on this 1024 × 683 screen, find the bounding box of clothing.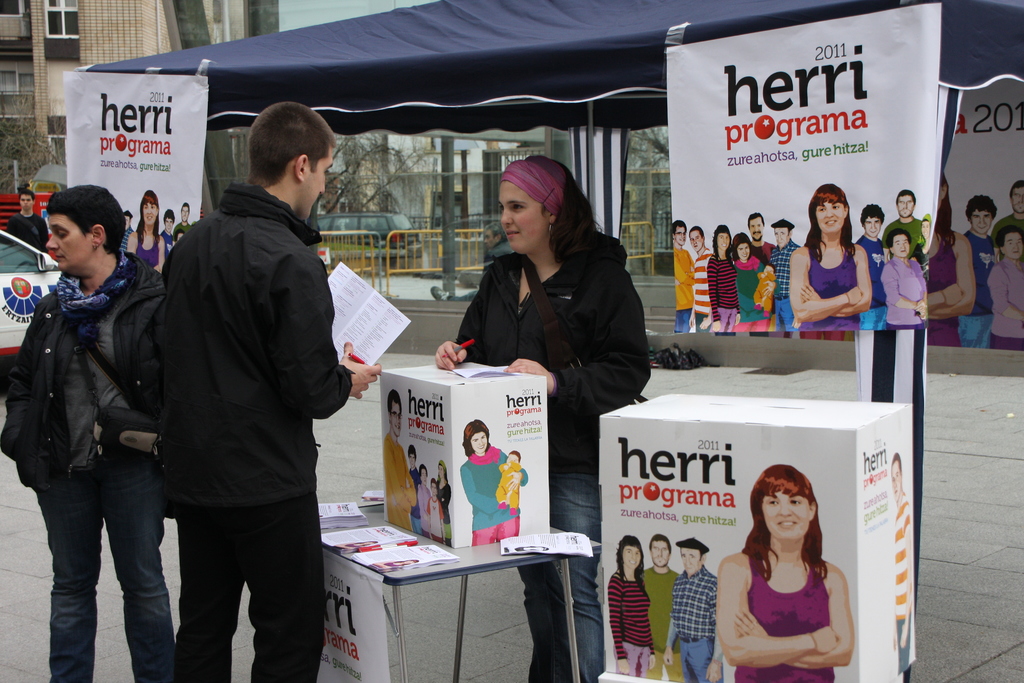
Bounding box: left=923, top=218, right=1023, bottom=361.
